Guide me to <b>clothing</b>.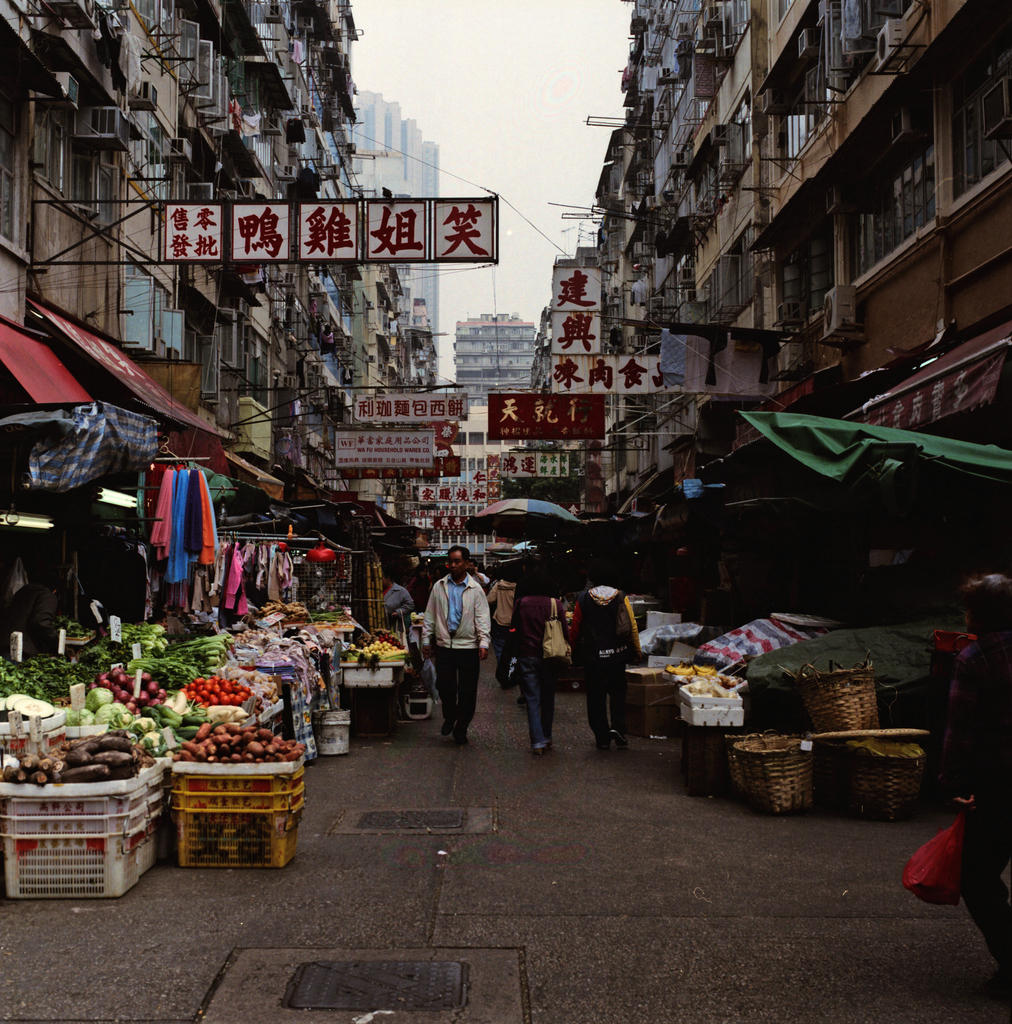
Guidance: l=511, t=595, r=569, b=751.
